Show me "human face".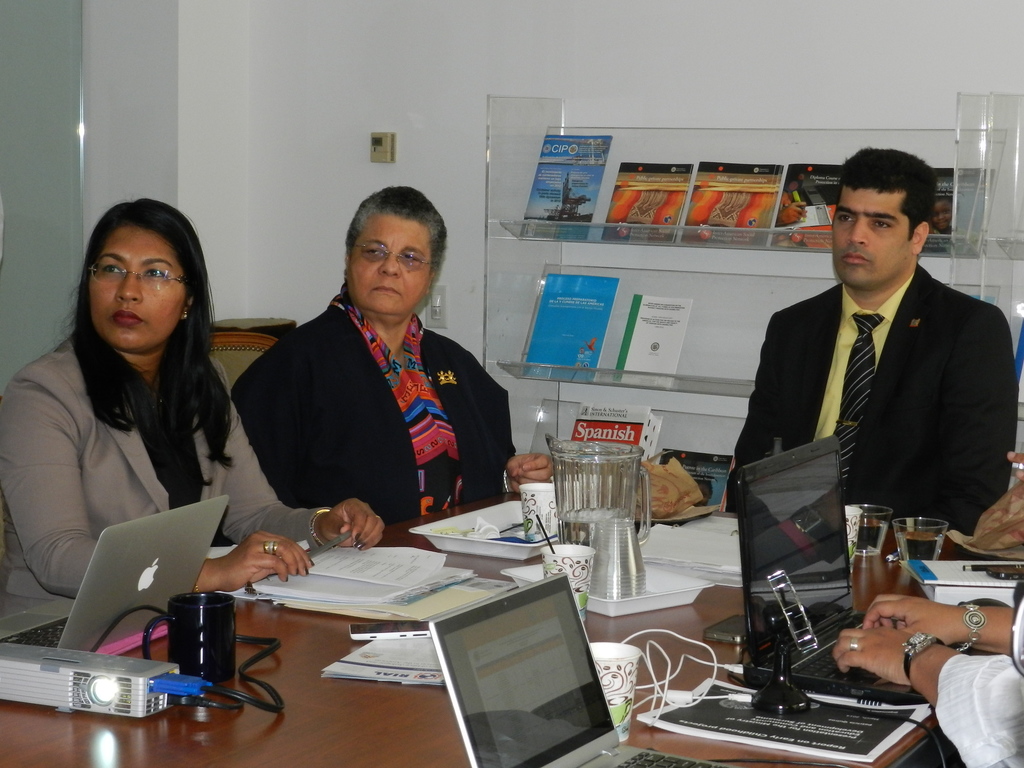
"human face" is here: locate(832, 184, 909, 294).
